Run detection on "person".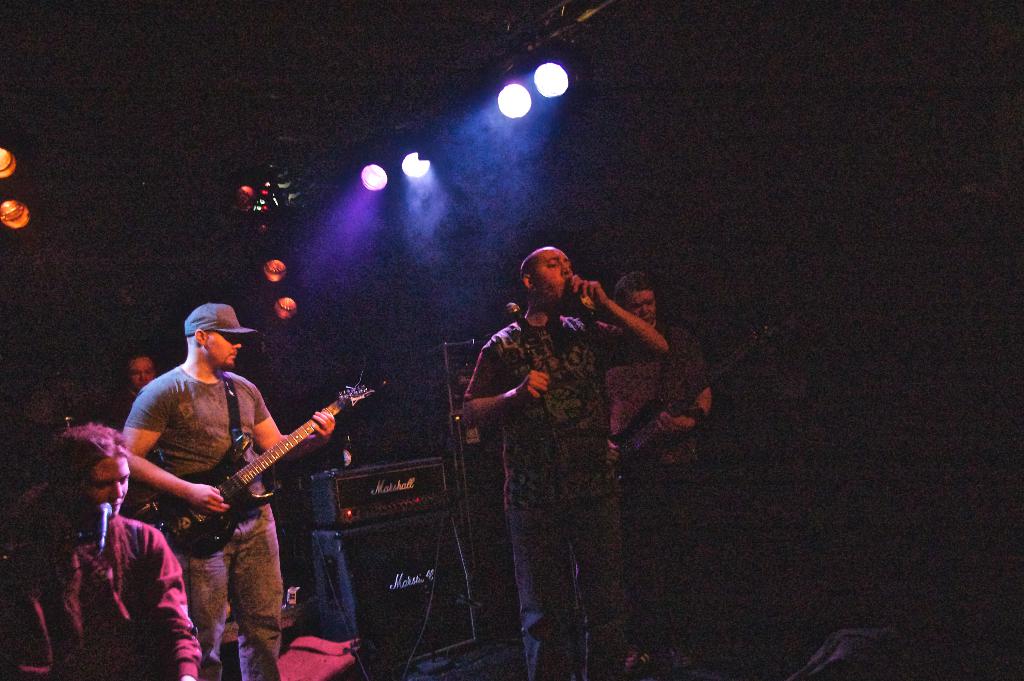
Result: pyautogui.locateOnScreen(142, 293, 349, 662).
